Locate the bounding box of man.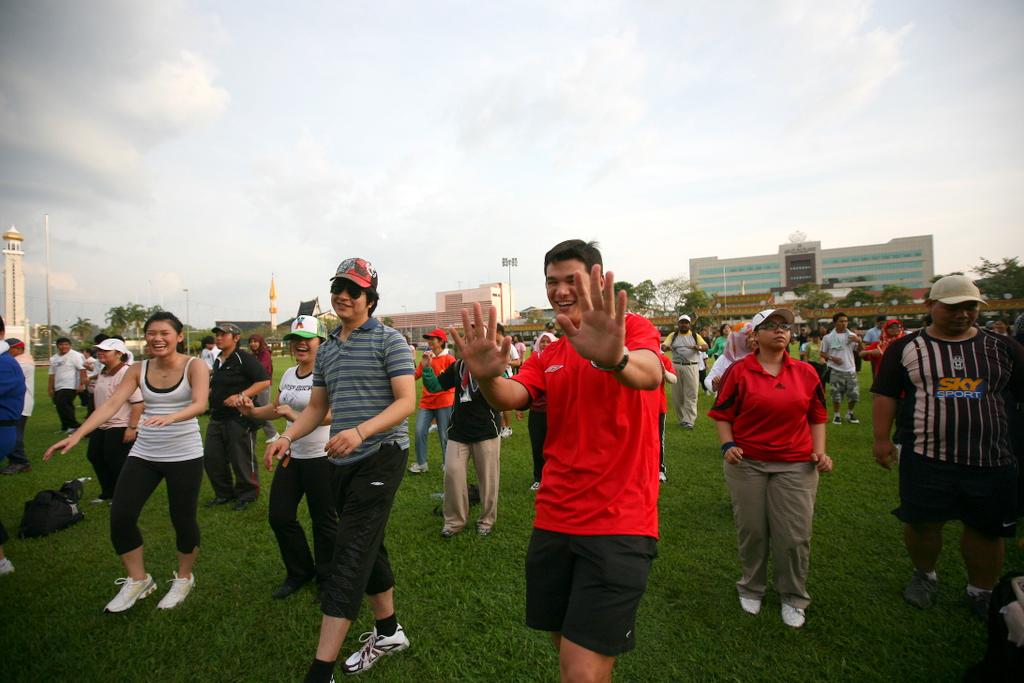
Bounding box: locate(0, 329, 43, 474).
